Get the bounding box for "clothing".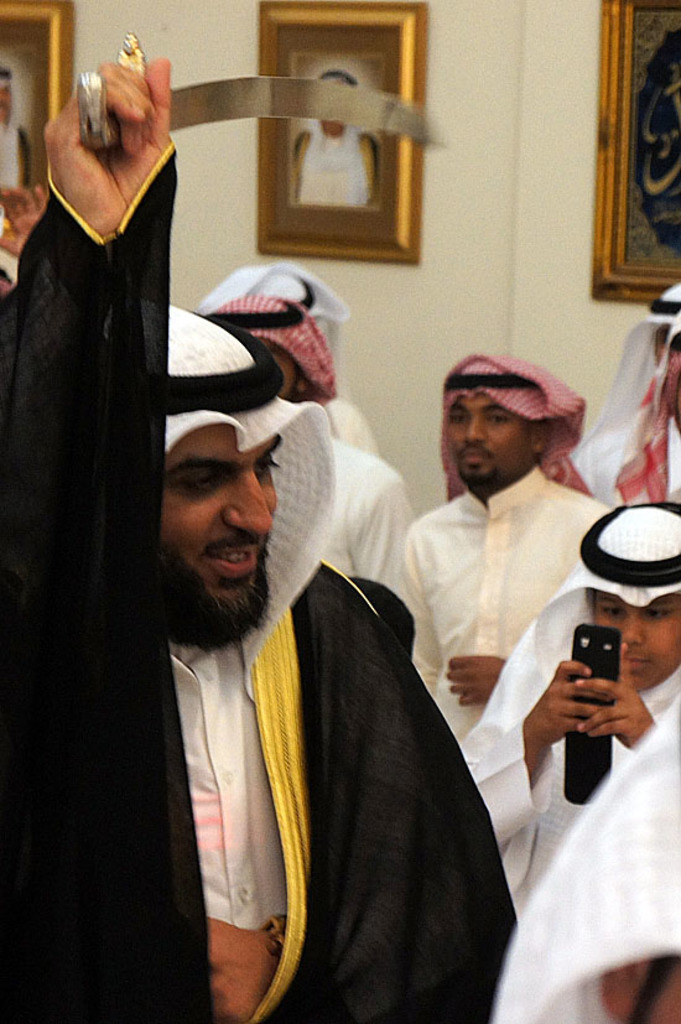
rect(0, 132, 523, 1023).
